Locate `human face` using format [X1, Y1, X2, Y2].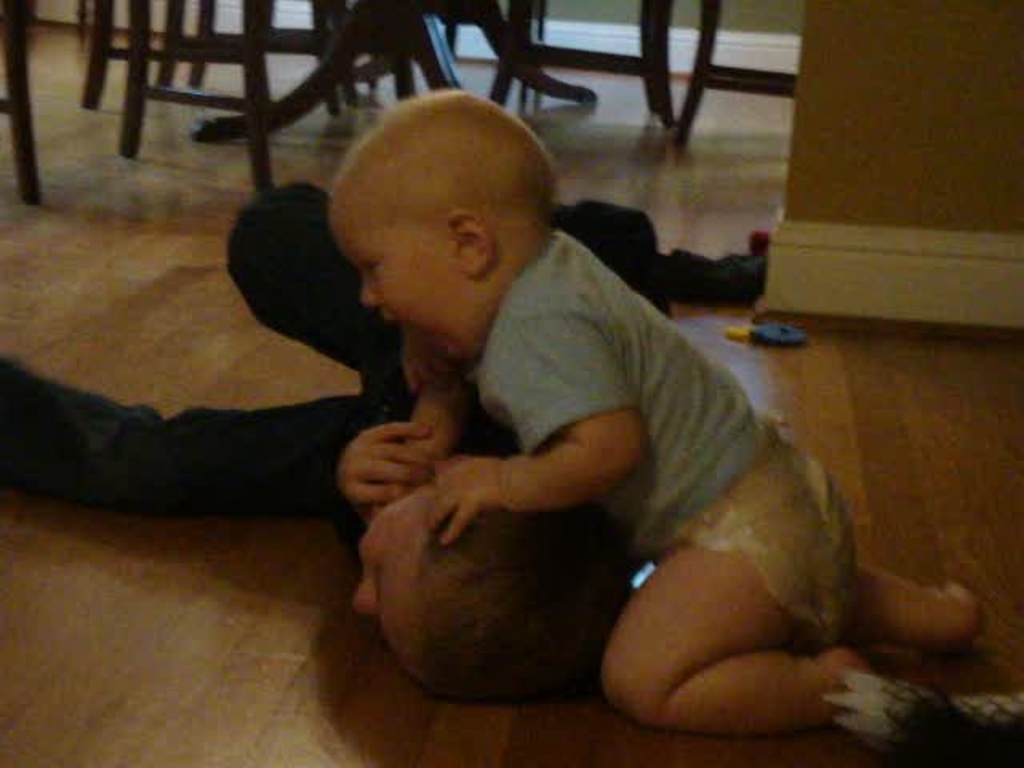
[325, 195, 477, 374].
